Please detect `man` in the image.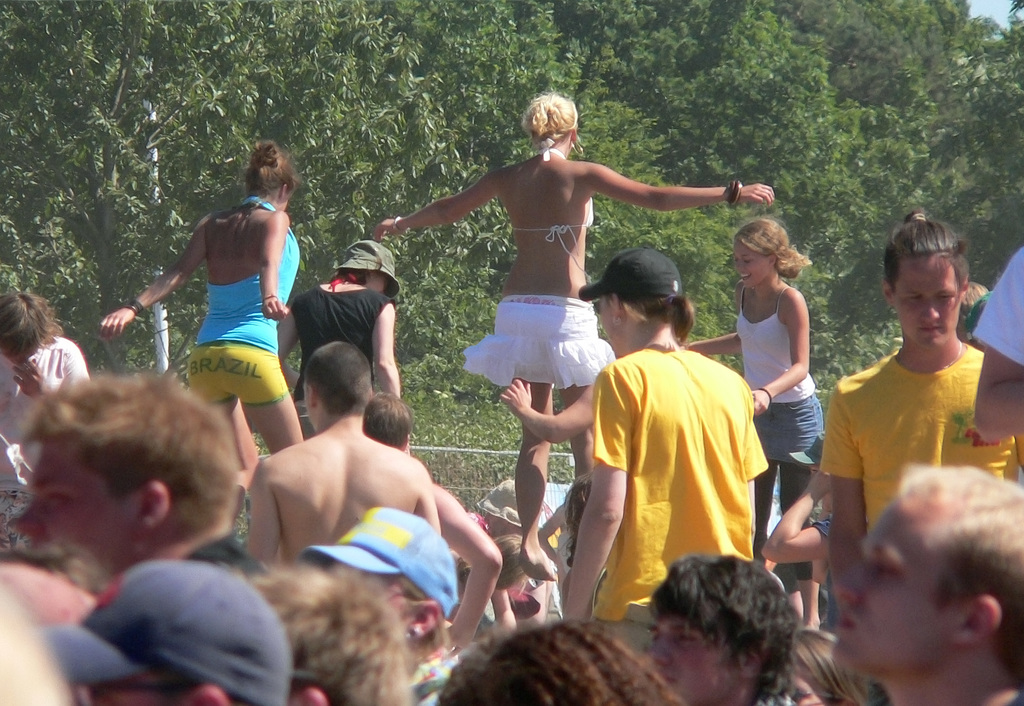
x1=244, y1=337, x2=435, y2=568.
